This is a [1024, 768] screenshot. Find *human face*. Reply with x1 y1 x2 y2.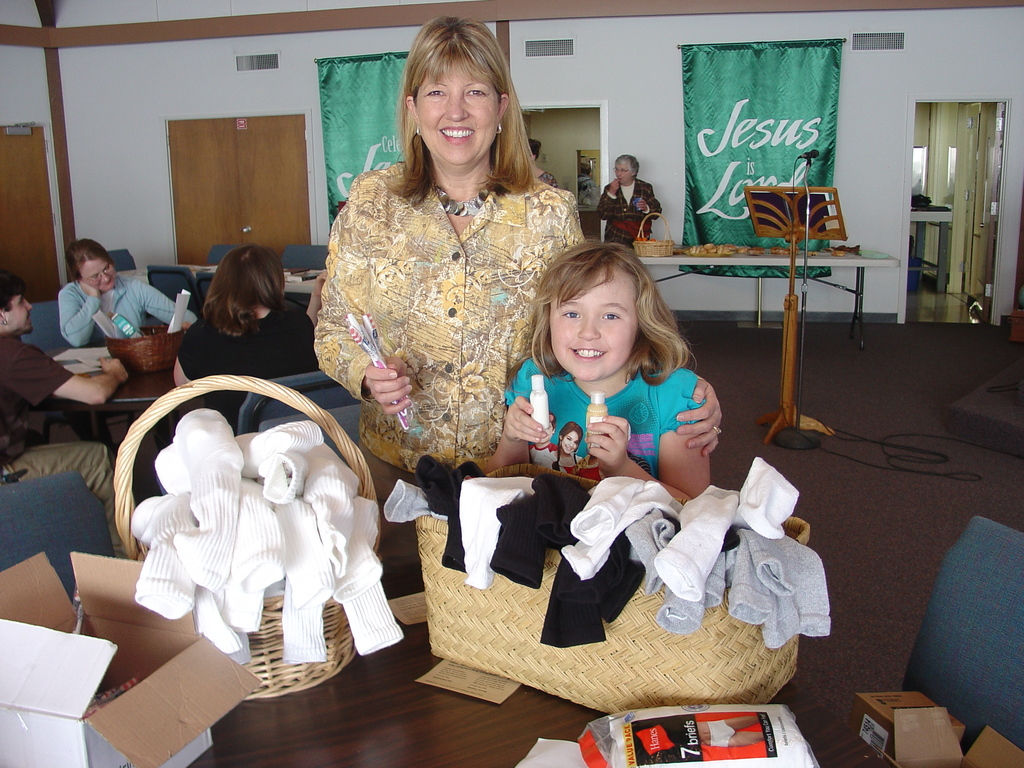
412 67 497 172.
